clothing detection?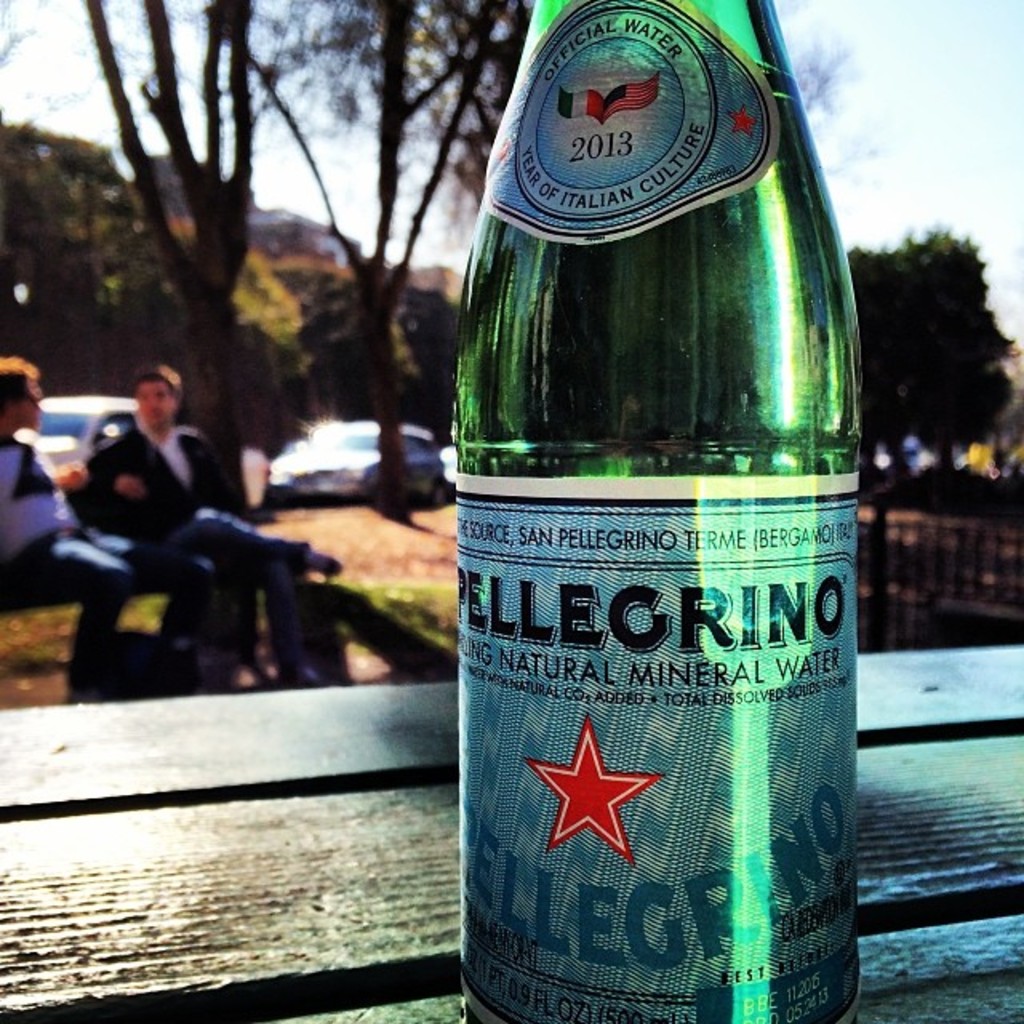
0, 437, 144, 662
